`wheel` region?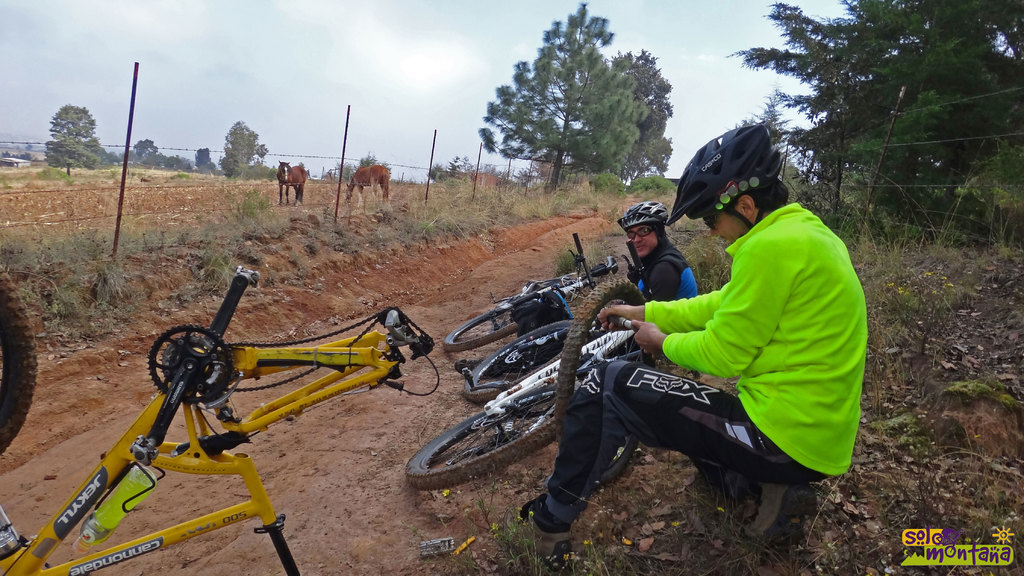
(left=0, top=265, right=39, bottom=461)
